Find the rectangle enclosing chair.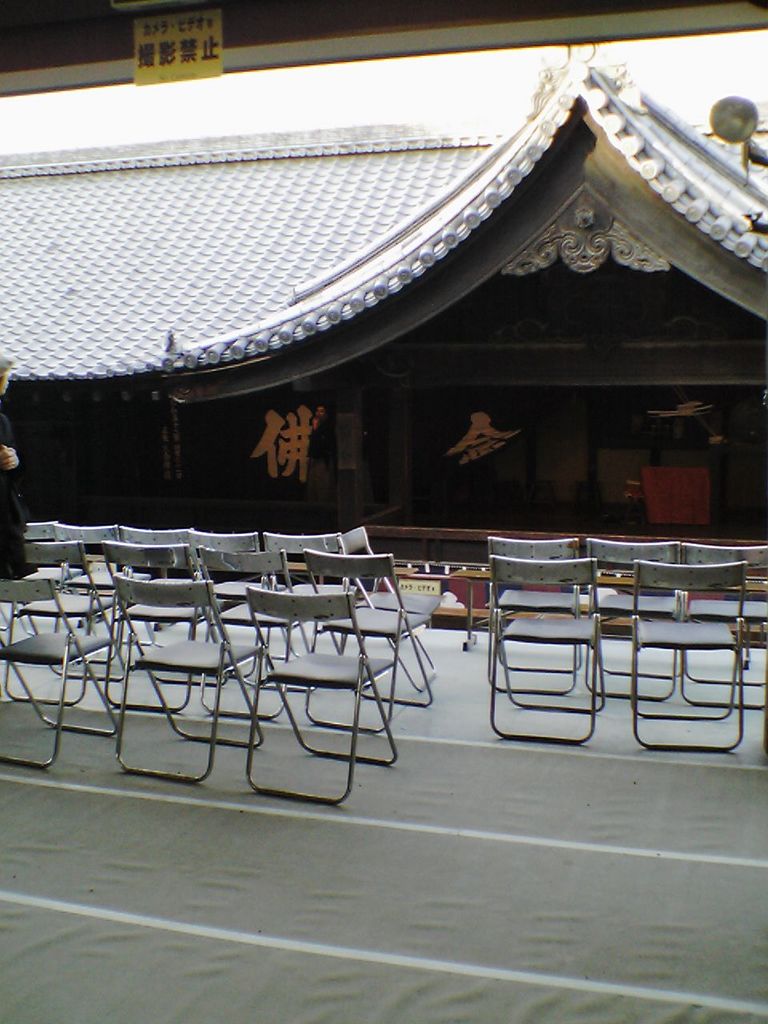
{"left": 0, "top": 572, "right": 115, "bottom": 767}.
